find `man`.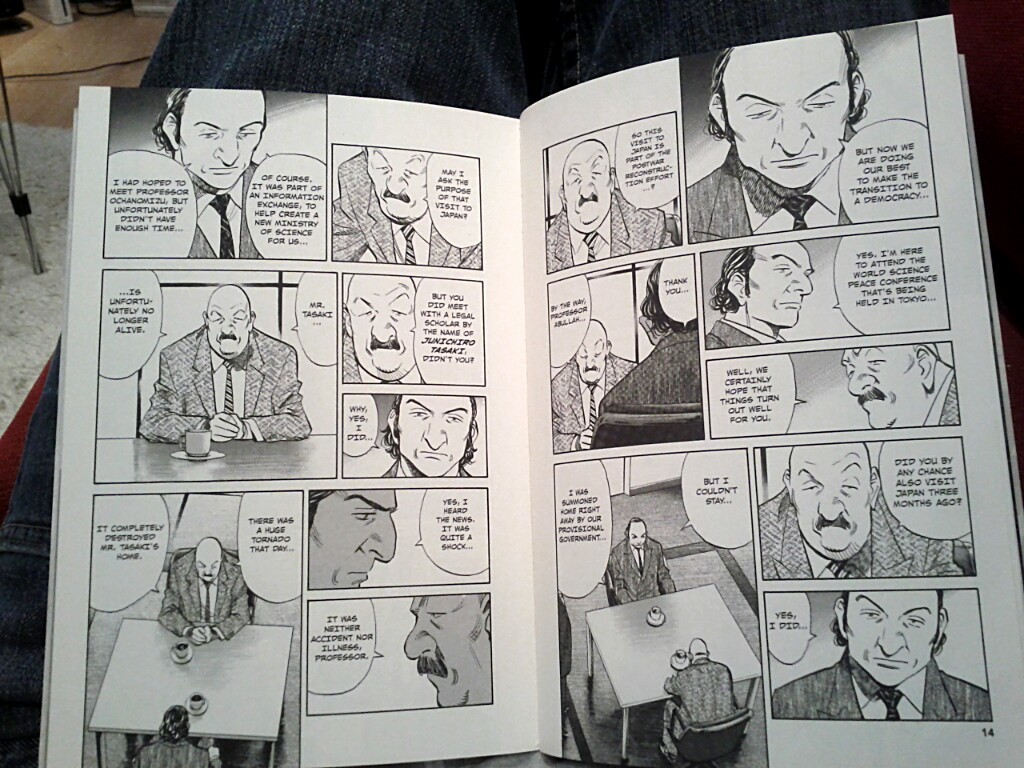
left=150, top=531, right=261, bottom=646.
